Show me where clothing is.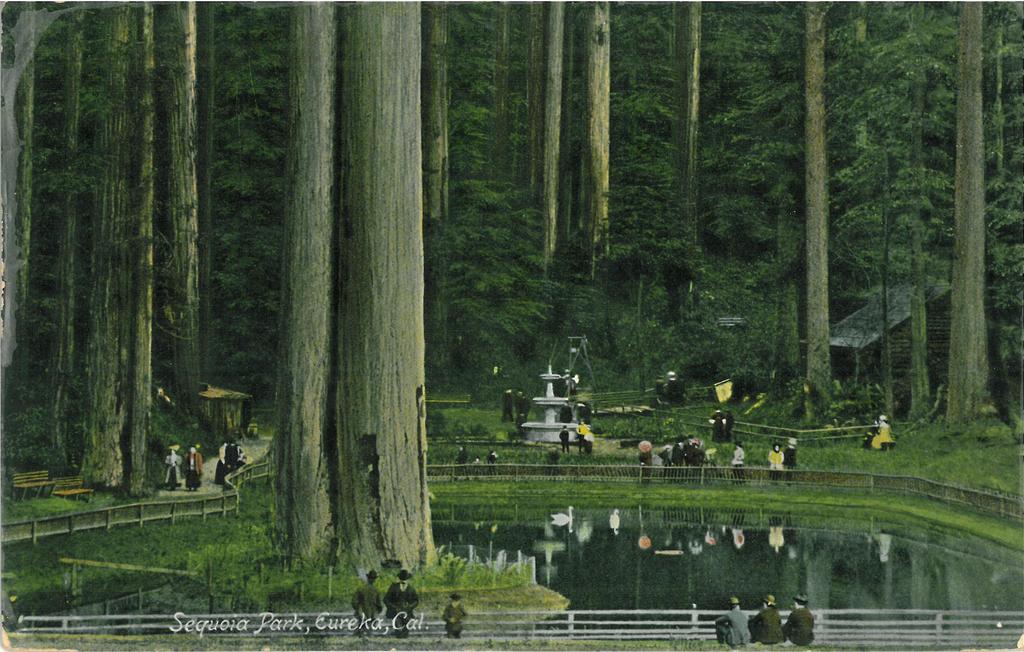
clothing is at bbox(712, 609, 751, 650).
